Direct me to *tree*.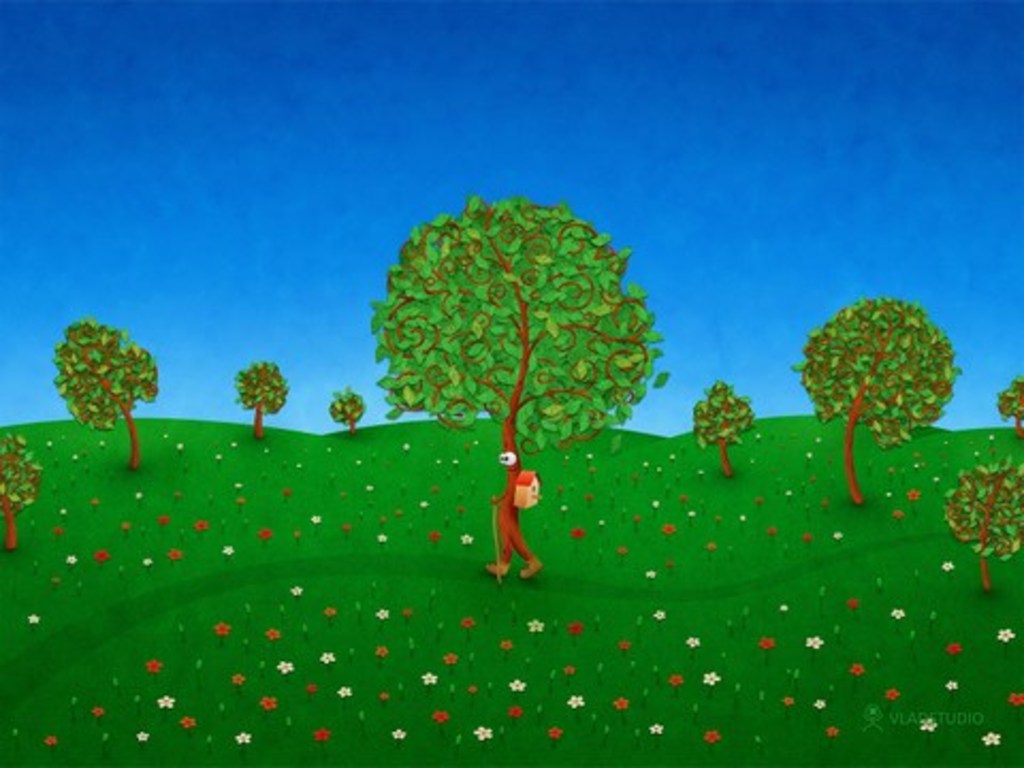
Direction: detection(53, 322, 164, 478).
